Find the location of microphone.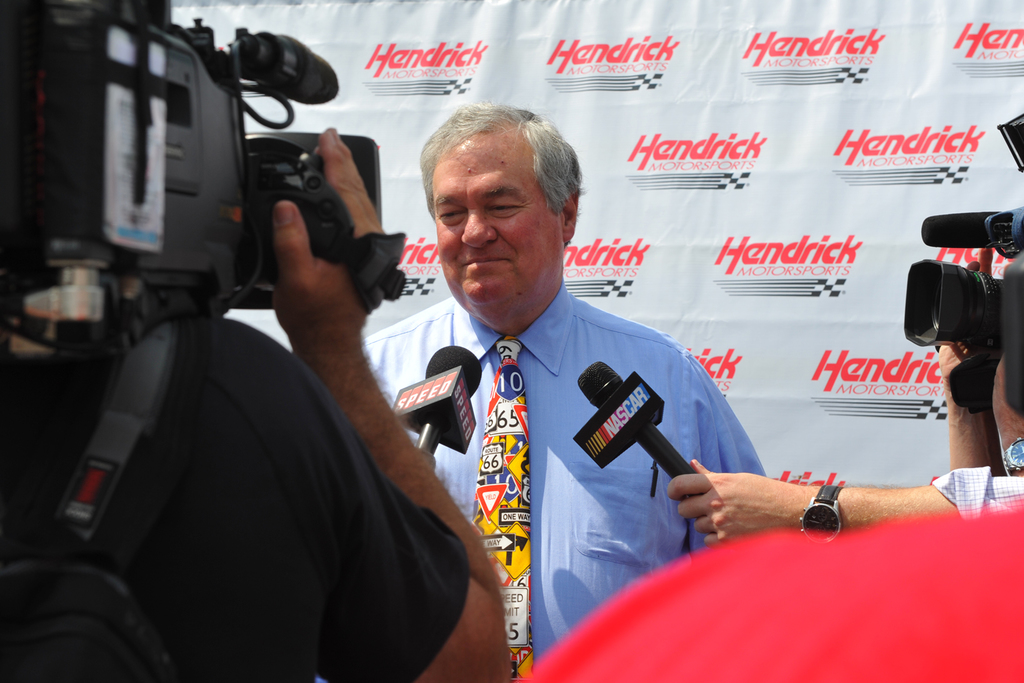
Location: (left=559, top=352, right=709, bottom=520).
